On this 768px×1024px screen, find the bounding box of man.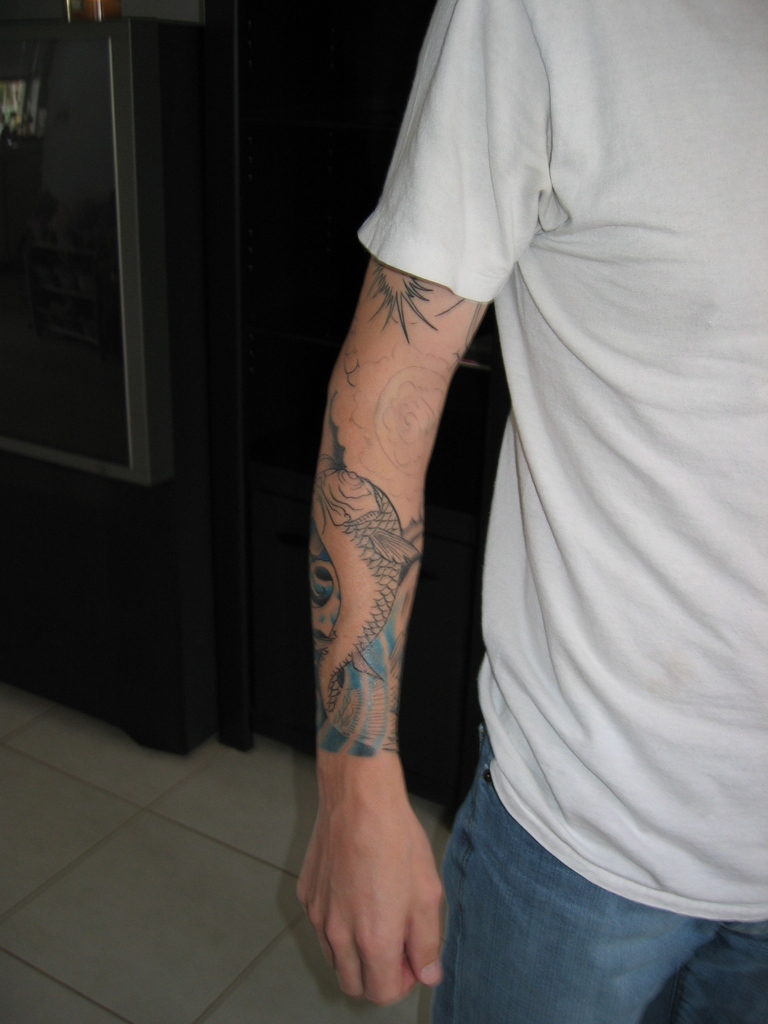
Bounding box: BBox(220, 0, 748, 1023).
